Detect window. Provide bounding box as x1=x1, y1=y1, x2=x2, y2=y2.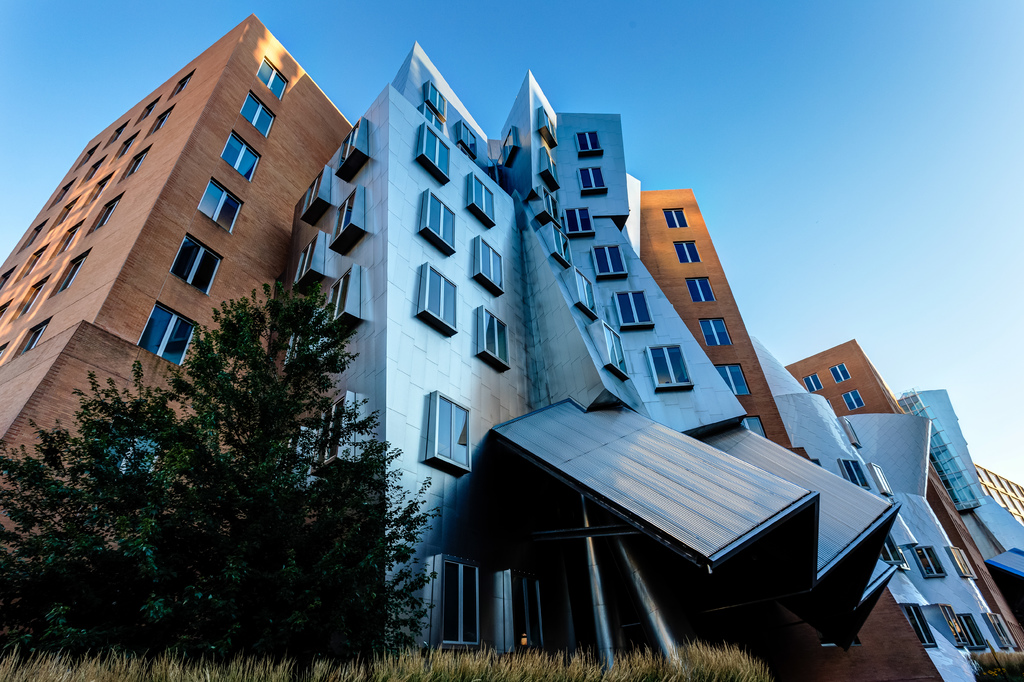
x1=575, y1=273, x2=595, y2=313.
